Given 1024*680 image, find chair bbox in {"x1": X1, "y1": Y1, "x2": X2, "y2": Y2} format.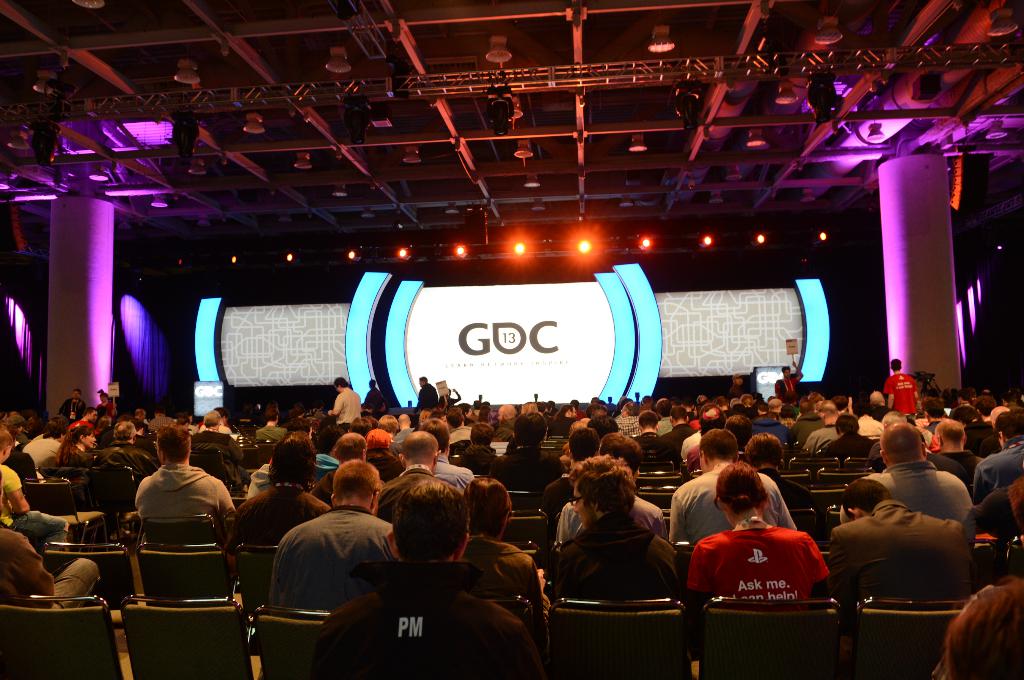
{"x1": 47, "y1": 541, "x2": 135, "y2": 607}.
